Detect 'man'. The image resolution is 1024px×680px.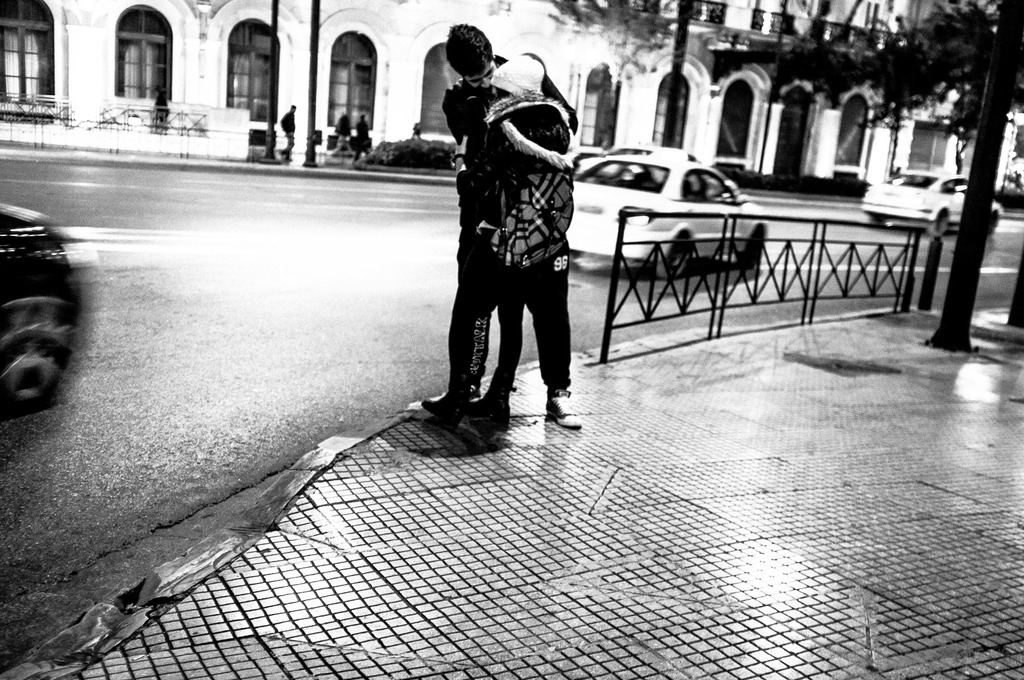
332, 115, 355, 156.
